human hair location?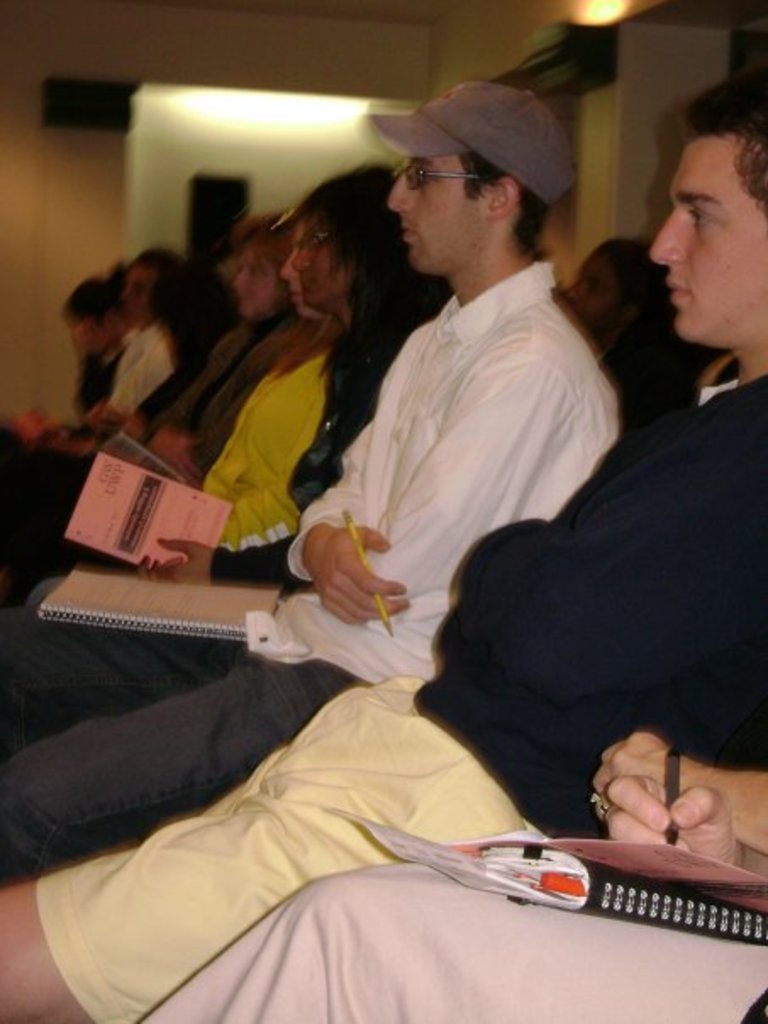
bbox=(287, 163, 458, 442)
